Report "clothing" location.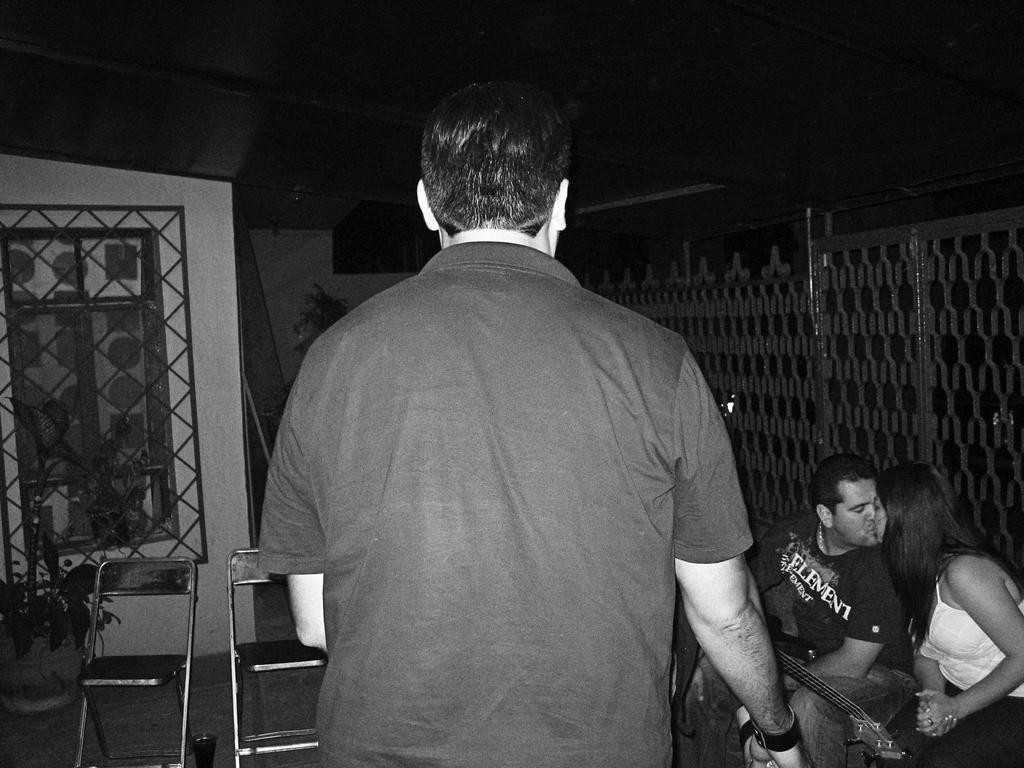
Report: [left=688, top=514, right=916, bottom=767].
